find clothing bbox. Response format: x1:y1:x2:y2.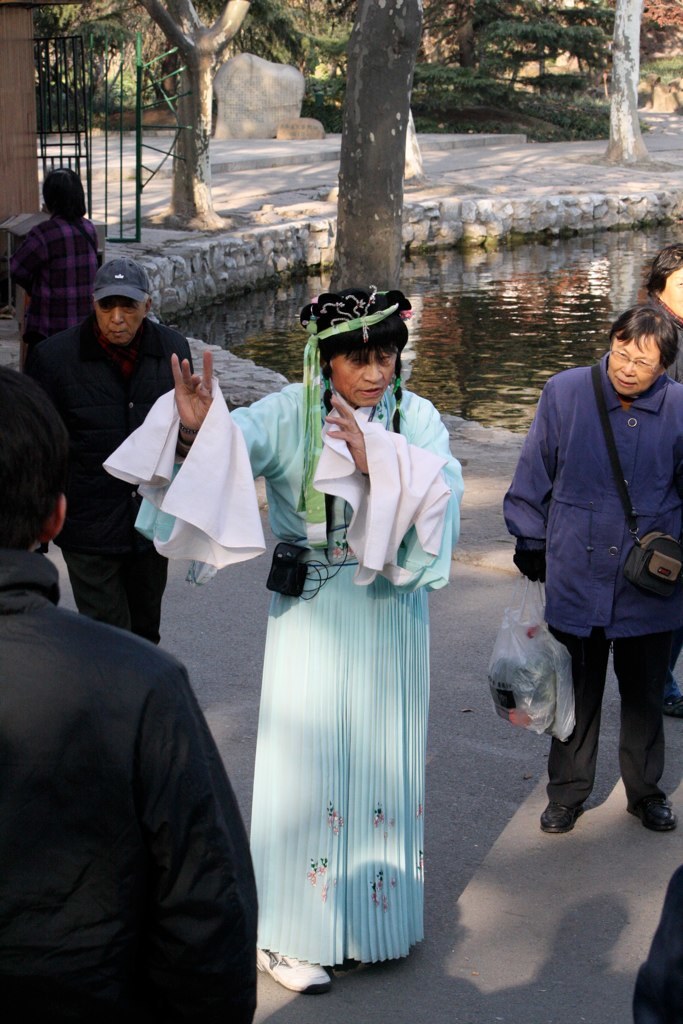
0:228:27:323.
